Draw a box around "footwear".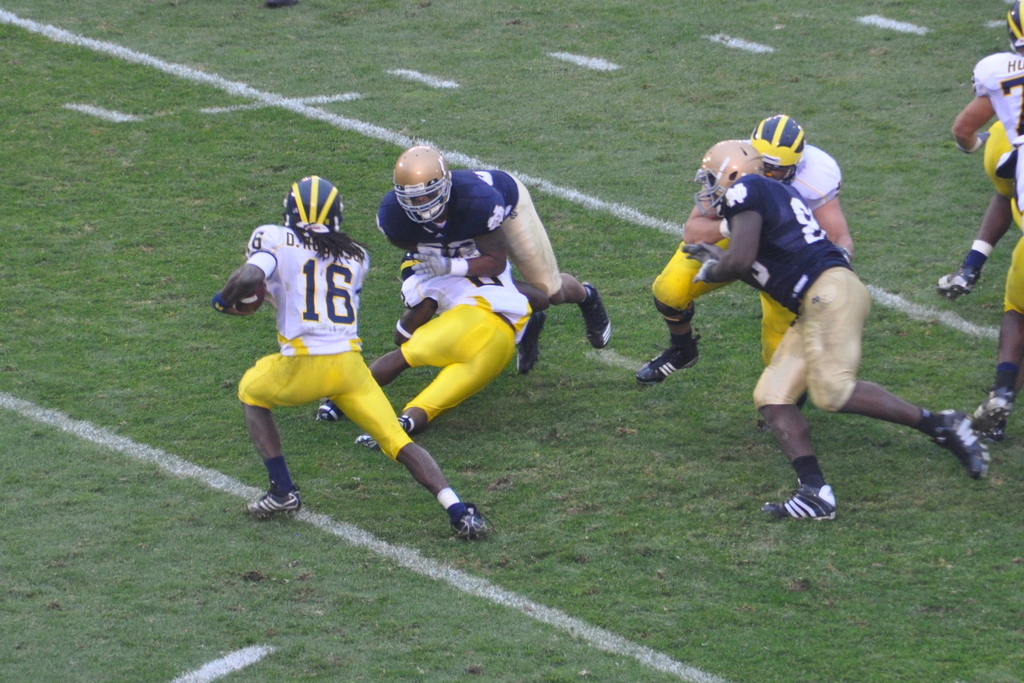
579,281,611,347.
